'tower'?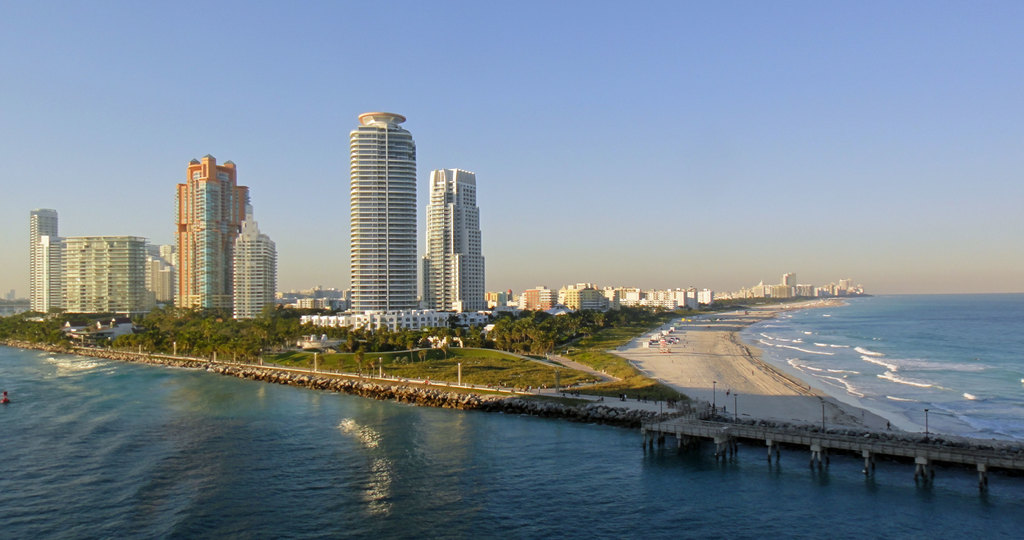
[x1=172, y1=160, x2=241, y2=316]
